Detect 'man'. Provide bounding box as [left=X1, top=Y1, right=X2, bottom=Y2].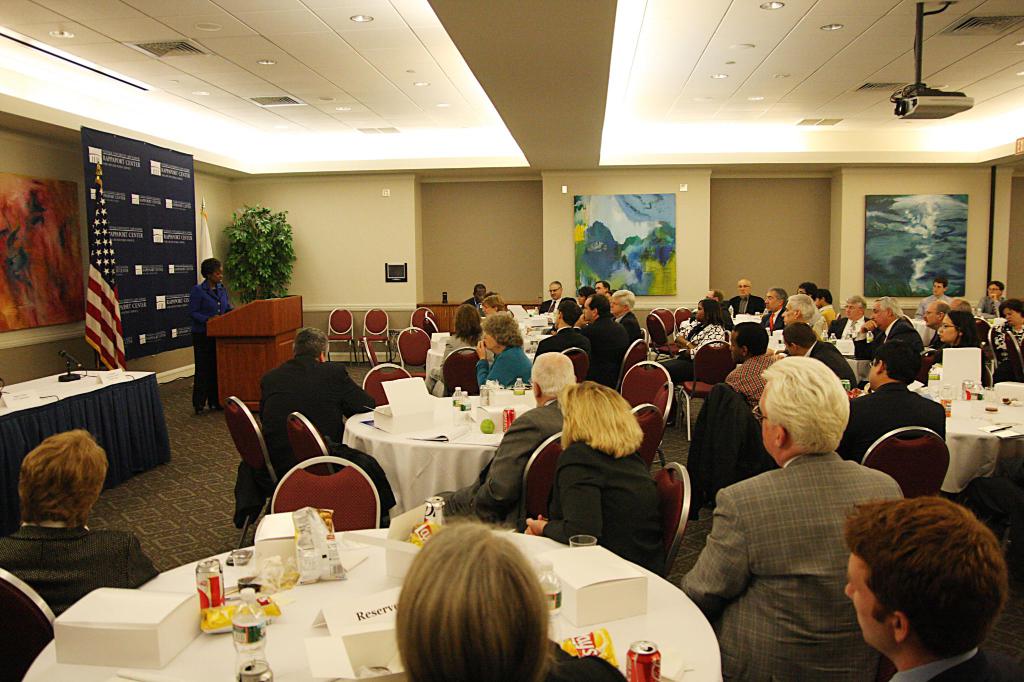
[left=796, top=280, right=813, bottom=299].
